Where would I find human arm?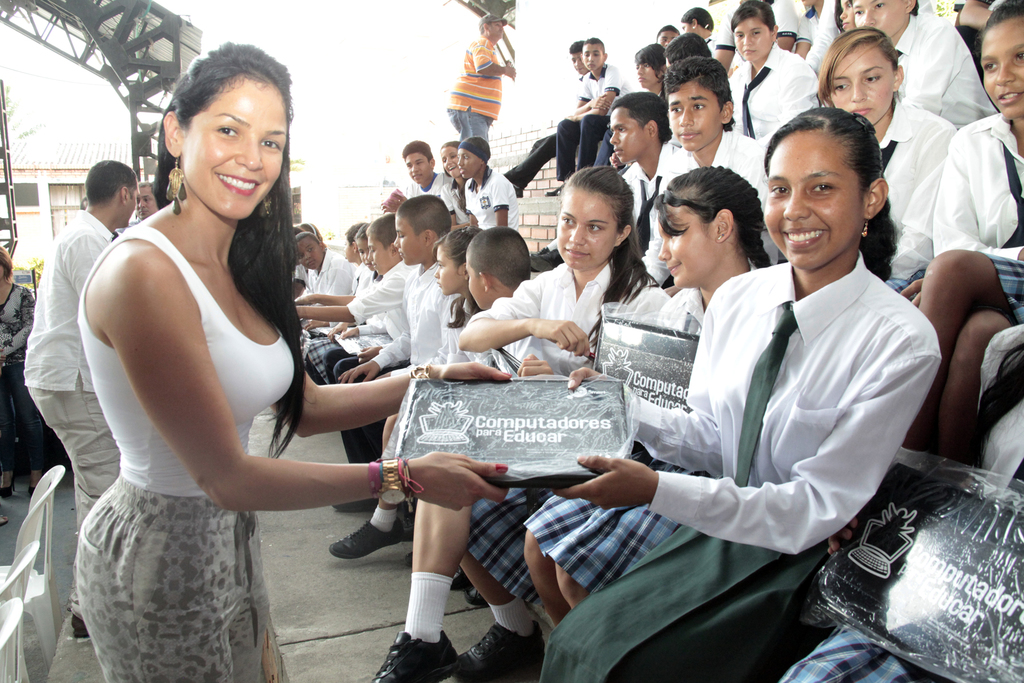
At 755, 57, 815, 144.
